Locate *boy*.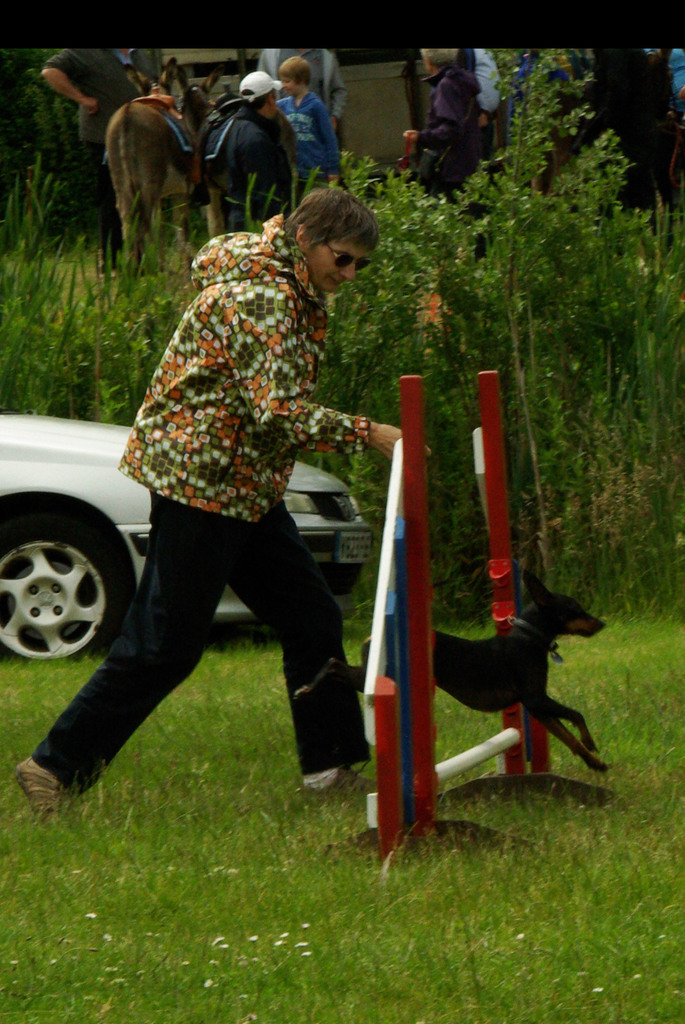
Bounding box: 408 49 490 211.
